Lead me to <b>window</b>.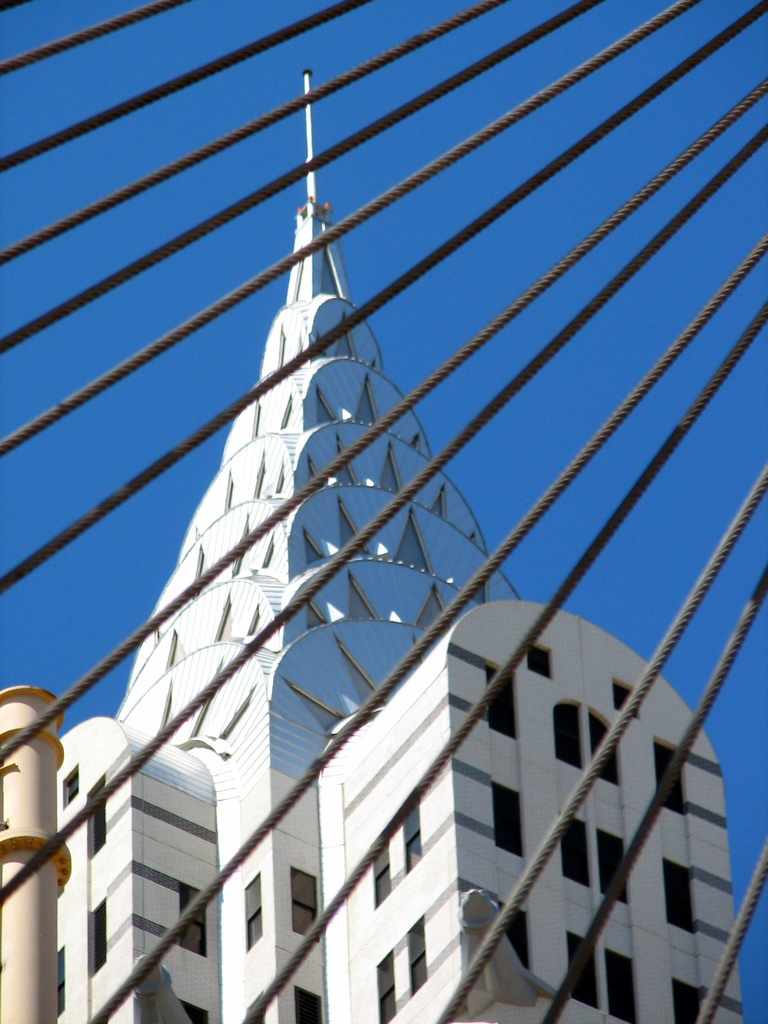
Lead to region(596, 826, 625, 910).
